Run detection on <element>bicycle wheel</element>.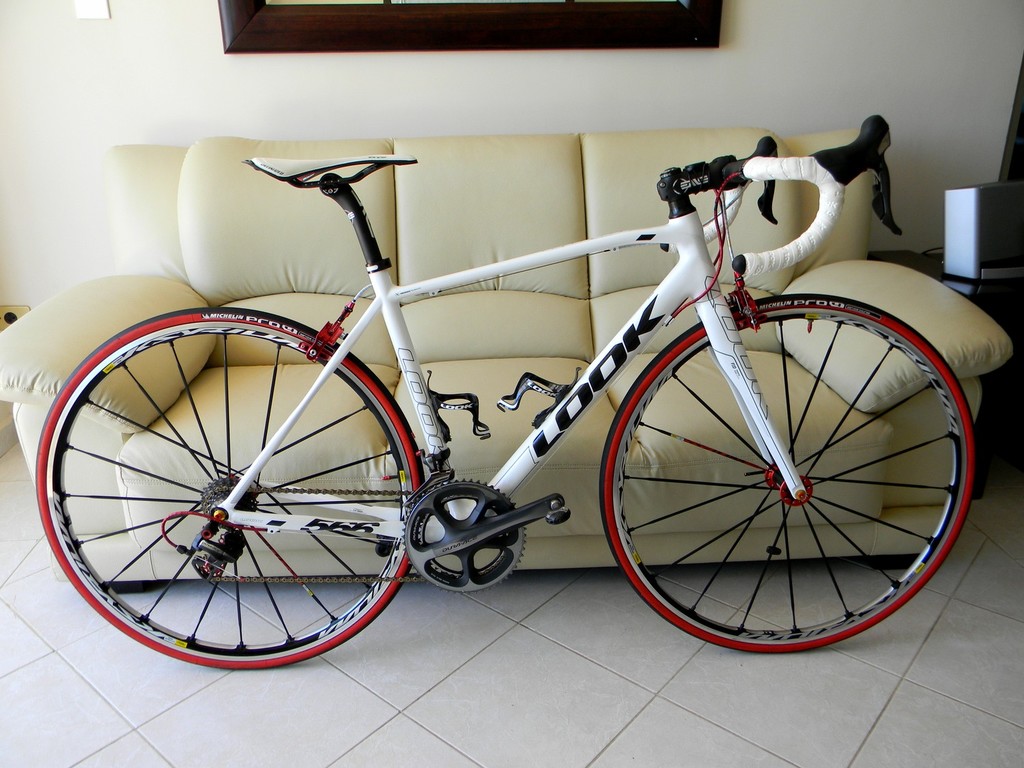
Result: x1=37 y1=304 x2=425 y2=669.
